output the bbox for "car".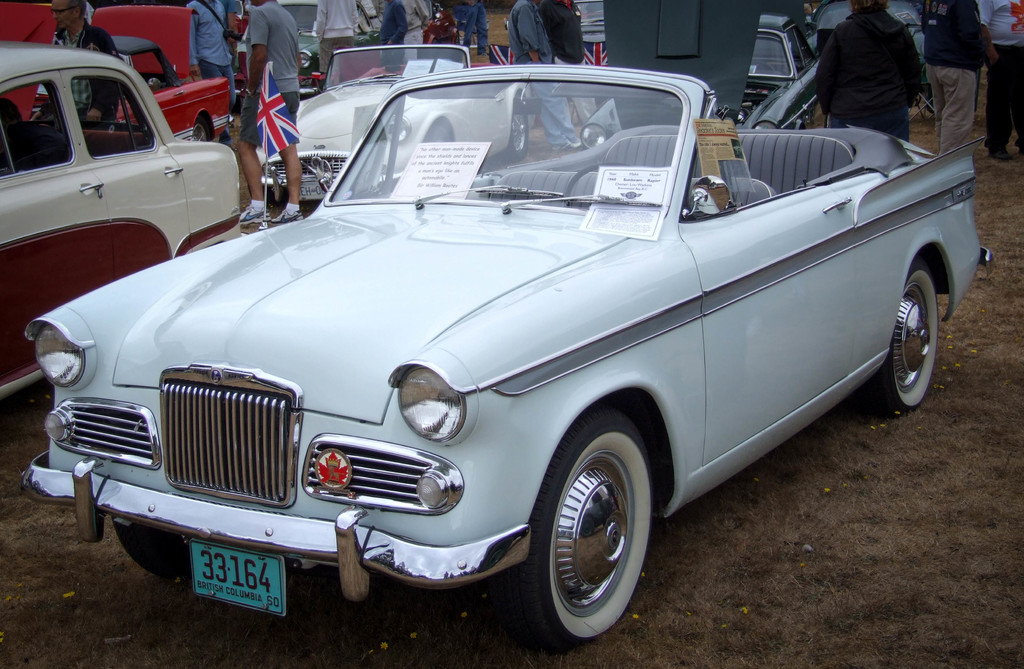
27/4/243/155.
